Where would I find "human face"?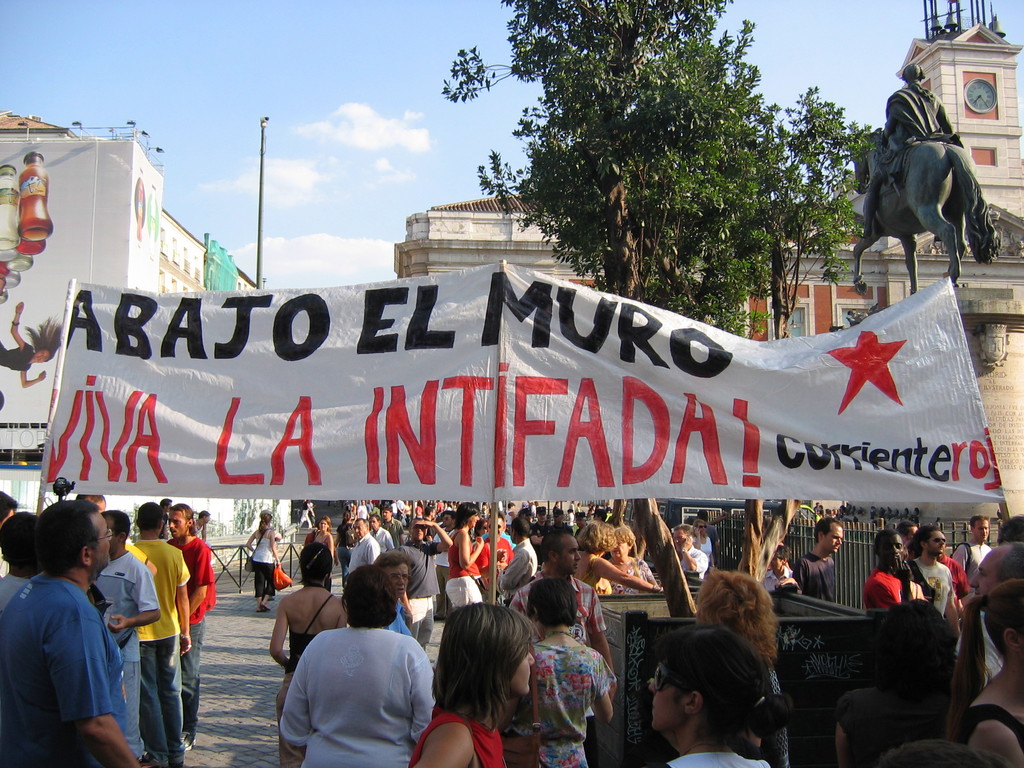
At {"x1": 653, "y1": 671, "x2": 682, "y2": 733}.
